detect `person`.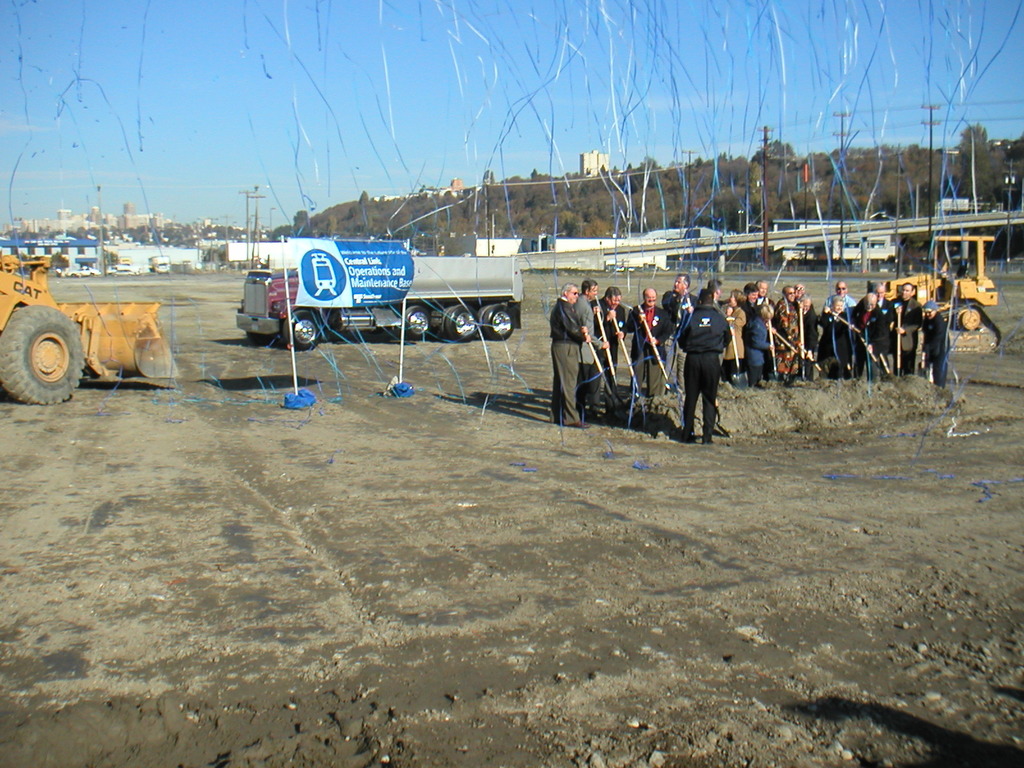
Detected at 572 285 605 416.
